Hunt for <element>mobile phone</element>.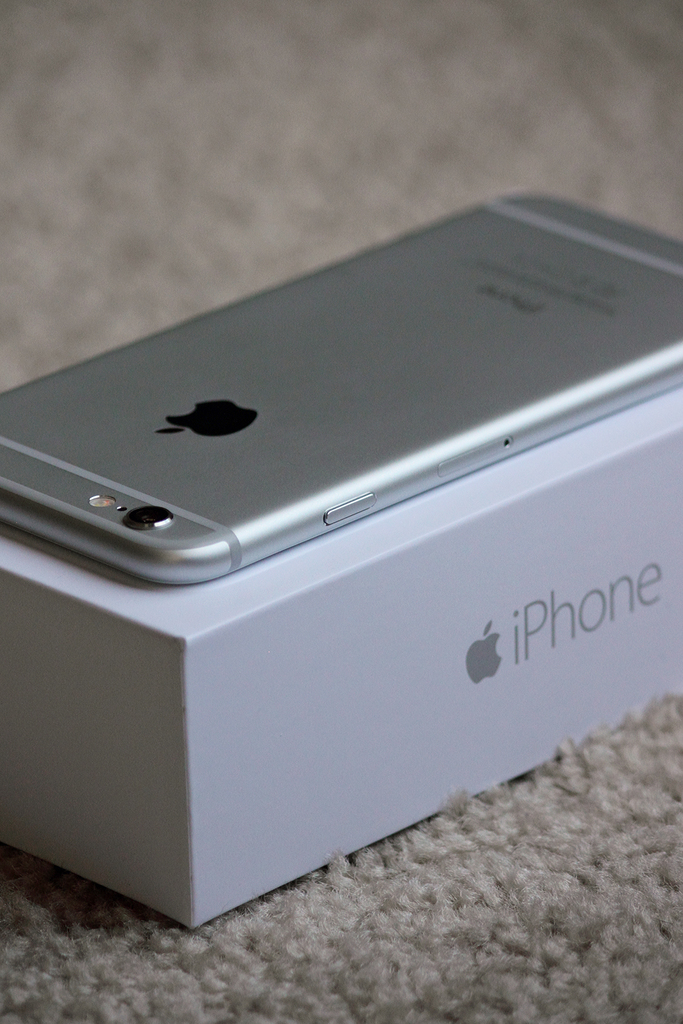
Hunted down at <box>0,173,645,669</box>.
